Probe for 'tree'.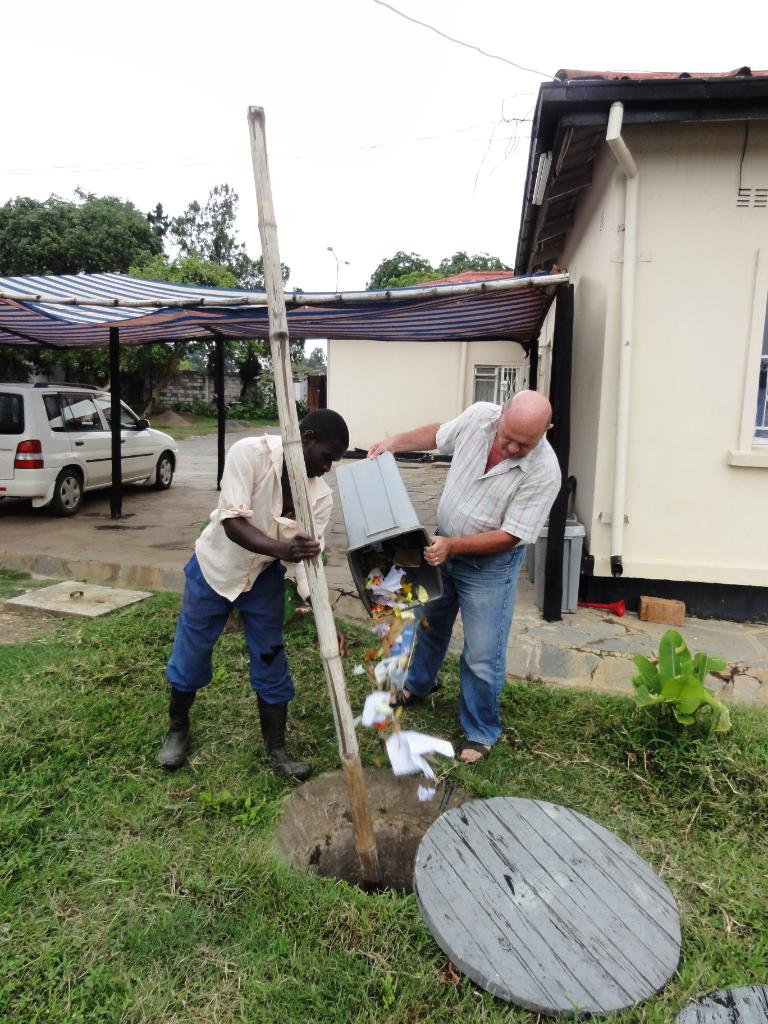
Probe result: 373, 256, 505, 291.
